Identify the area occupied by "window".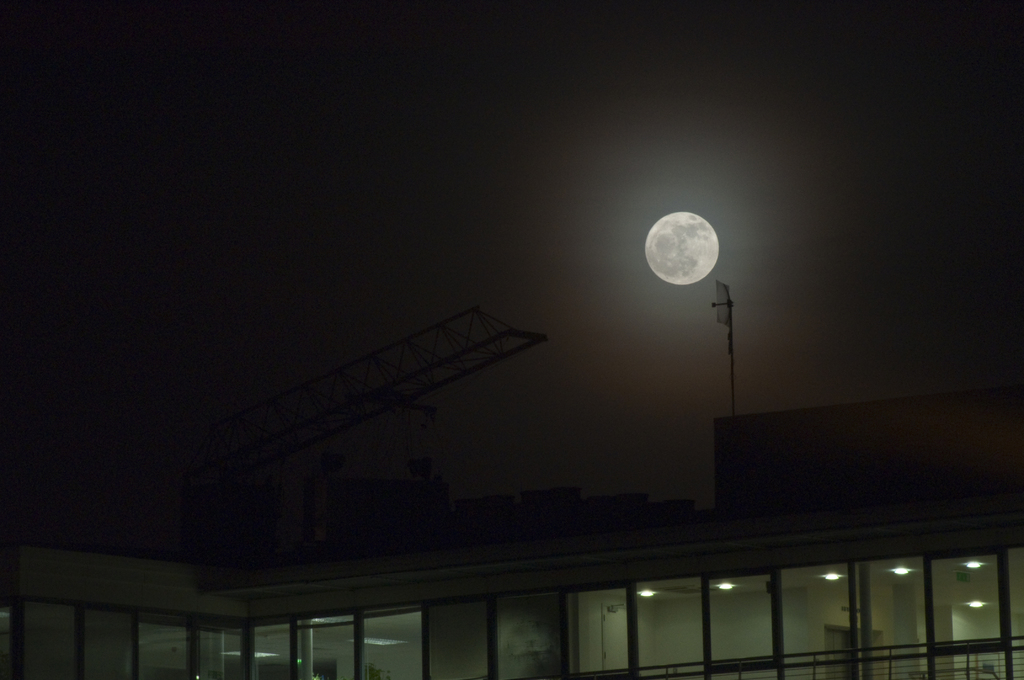
Area: [851, 554, 936, 679].
